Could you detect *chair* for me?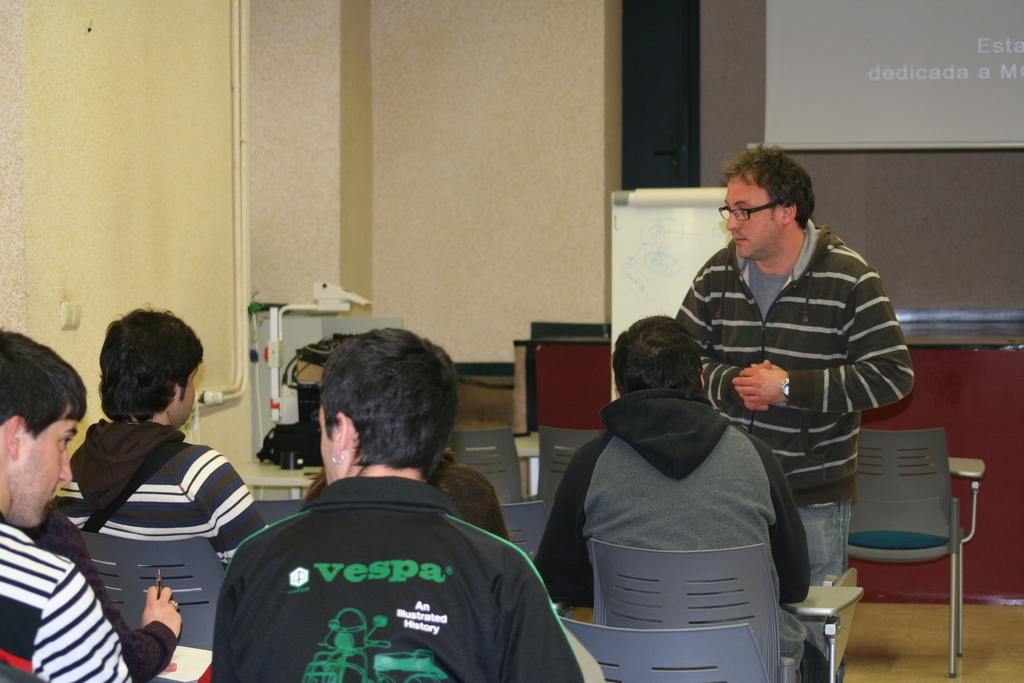
Detection result: <box>440,429,541,505</box>.
